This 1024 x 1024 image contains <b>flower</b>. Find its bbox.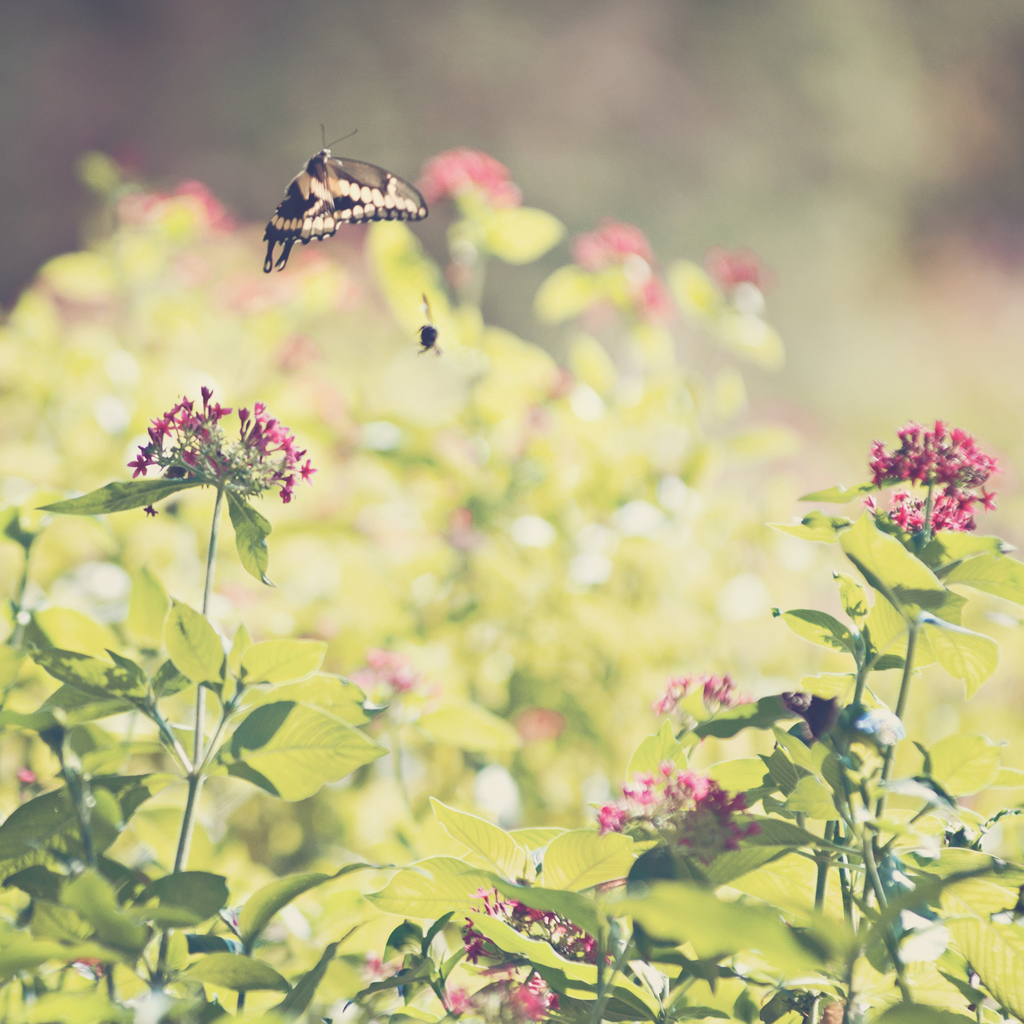
{"left": 115, "top": 178, "right": 241, "bottom": 248}.
